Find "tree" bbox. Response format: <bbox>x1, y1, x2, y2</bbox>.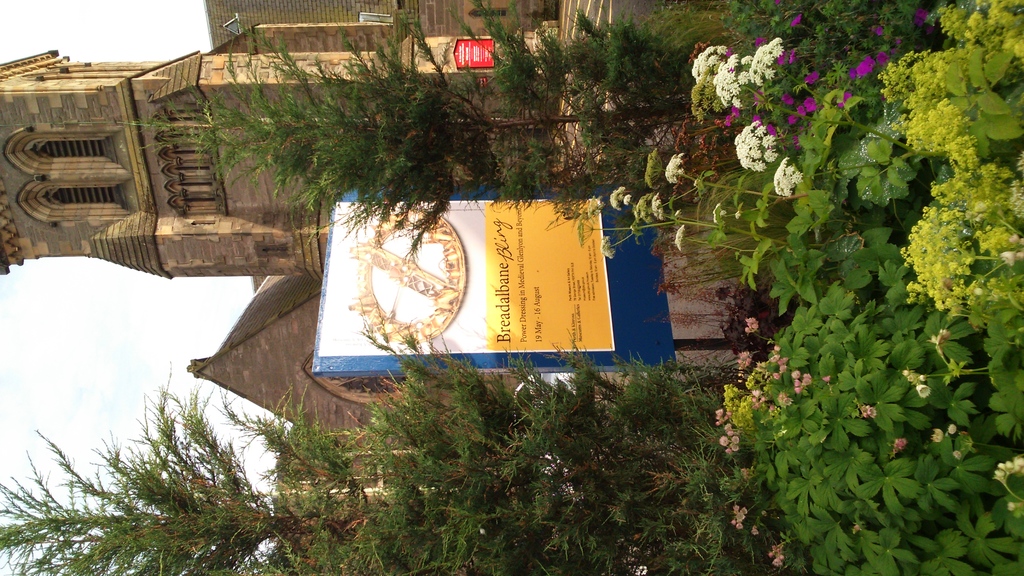
<bbox>120, 7, 692, 268</bbox>.
